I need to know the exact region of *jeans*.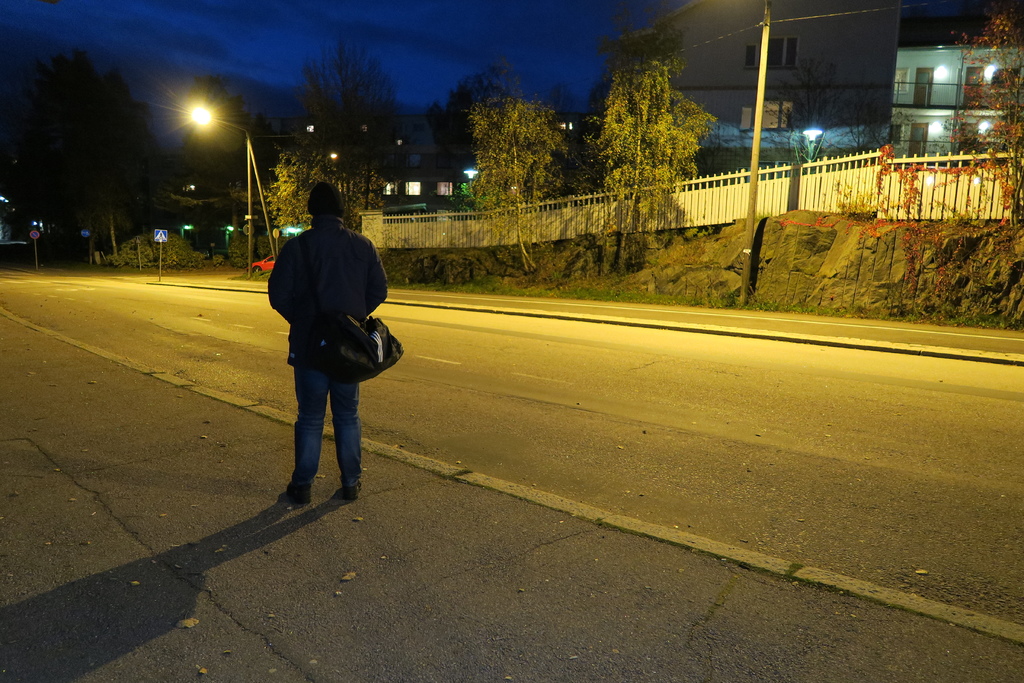
Region: bbox=(273, 347, 372, 512).
